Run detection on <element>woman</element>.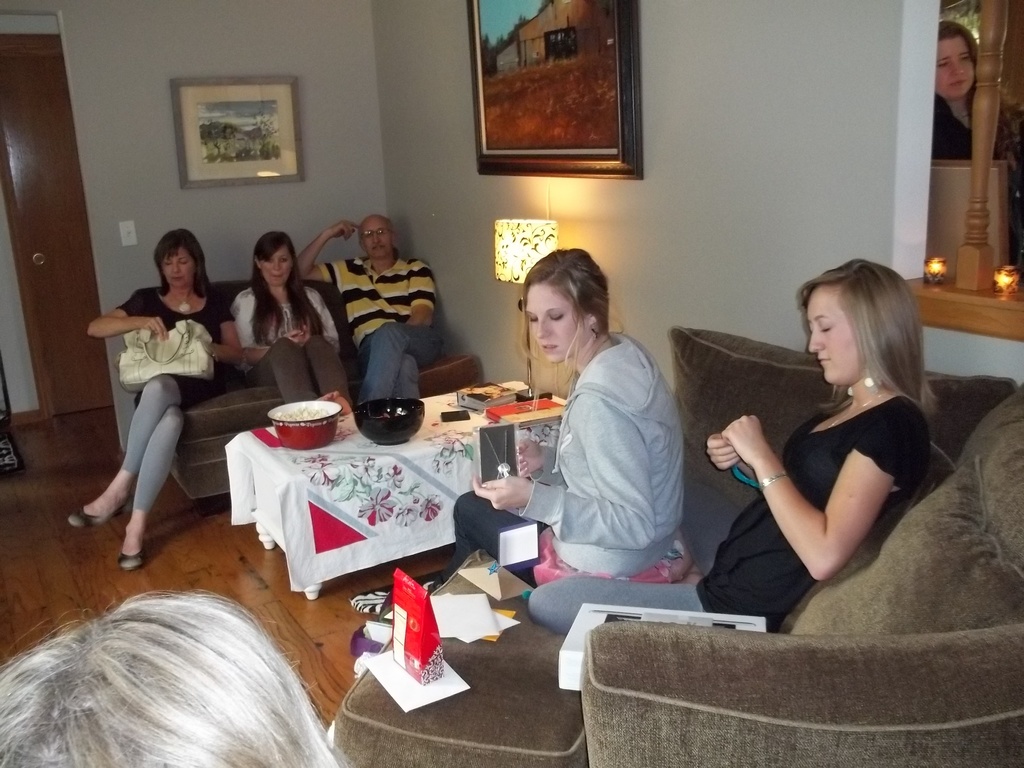
Result: left=928, top=19, right=1023, bottom=292.
